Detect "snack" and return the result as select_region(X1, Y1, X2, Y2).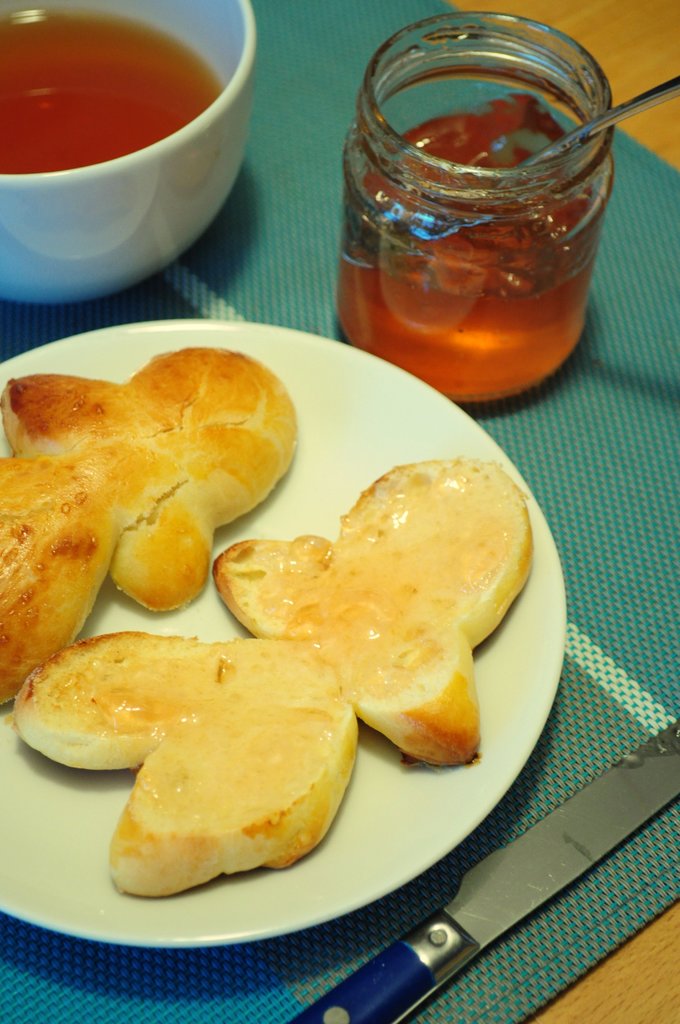
select_region(210, 449, 542, 777).
